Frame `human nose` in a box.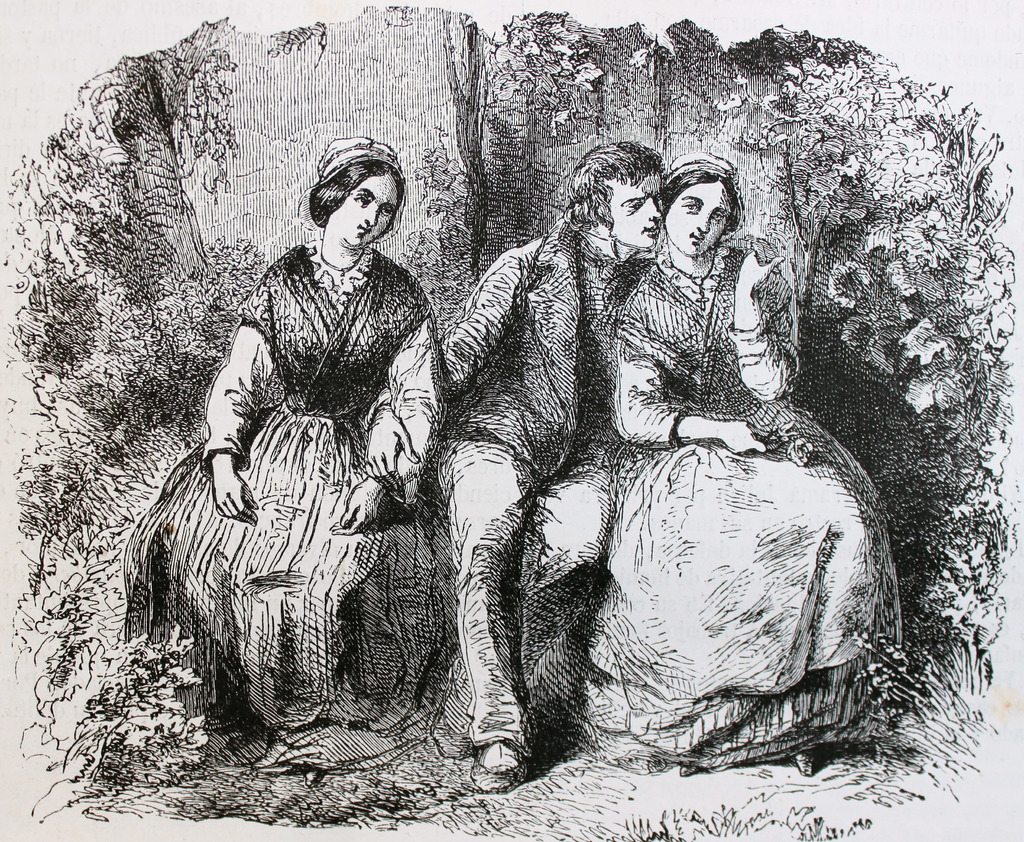
<bbox>696, 212, 710, 234</bbox>.
